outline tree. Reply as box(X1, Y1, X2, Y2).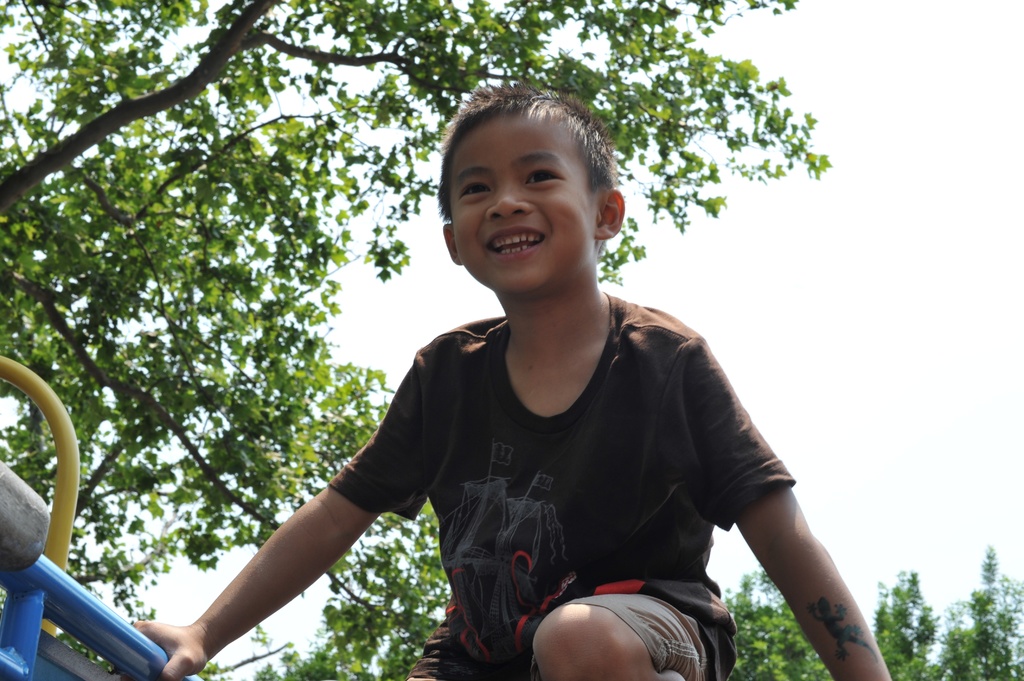
box(0, 0, 833, 680).
